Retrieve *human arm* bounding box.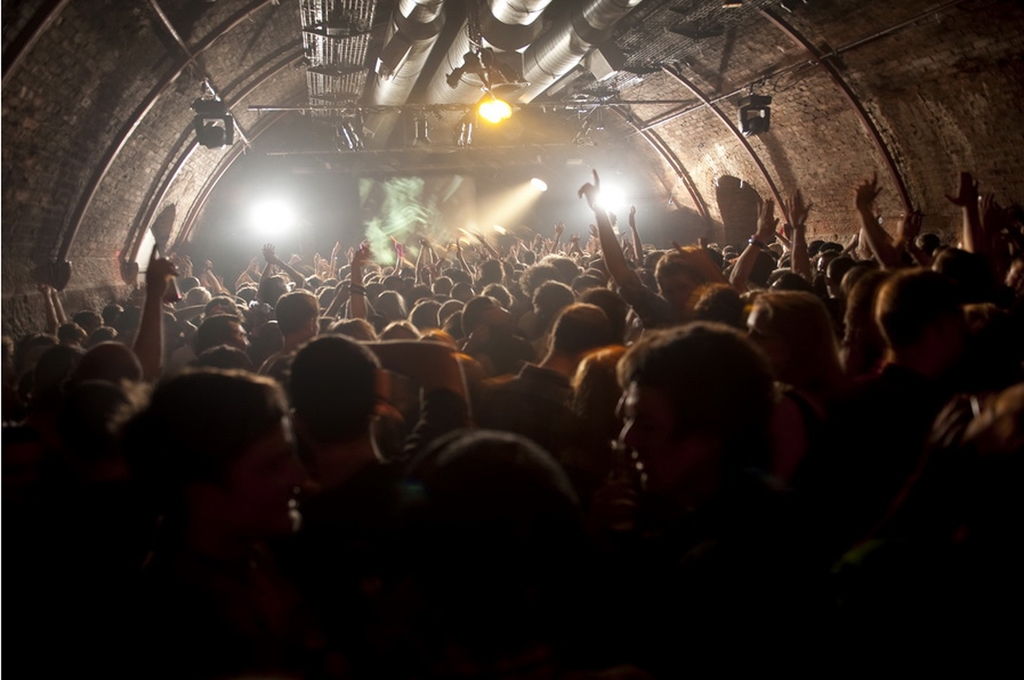
Bounding box: (left=782, top=184, right=814, bottom=282).
